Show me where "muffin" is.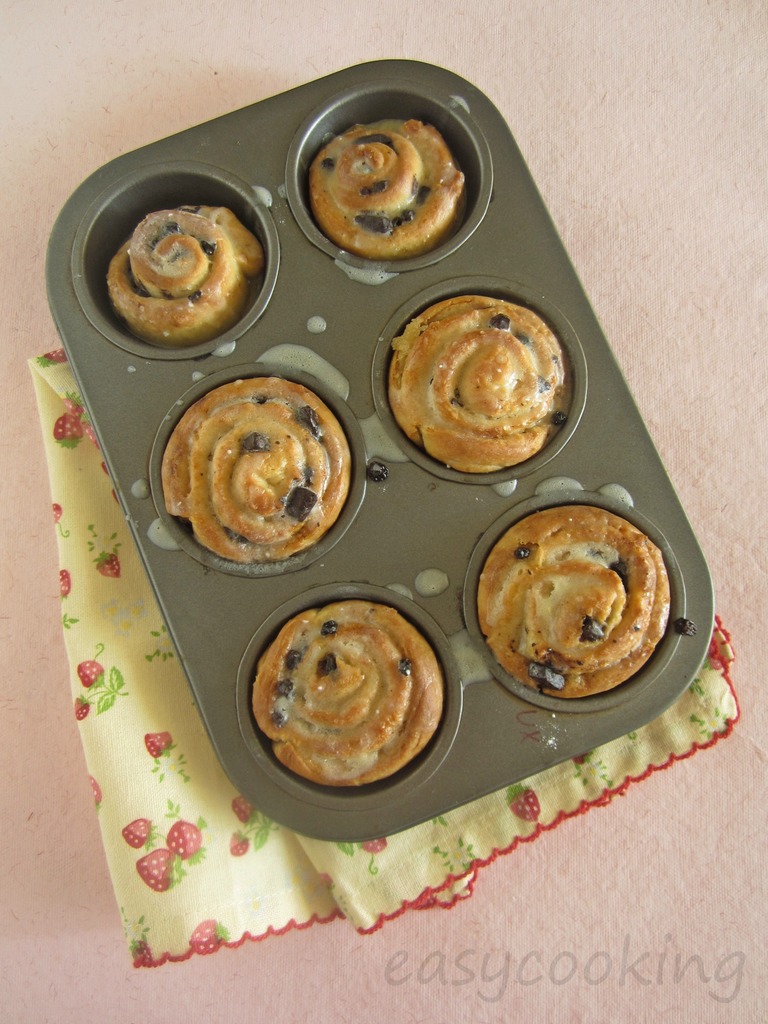
"muffin" is at [301, 114, 467, 263].
